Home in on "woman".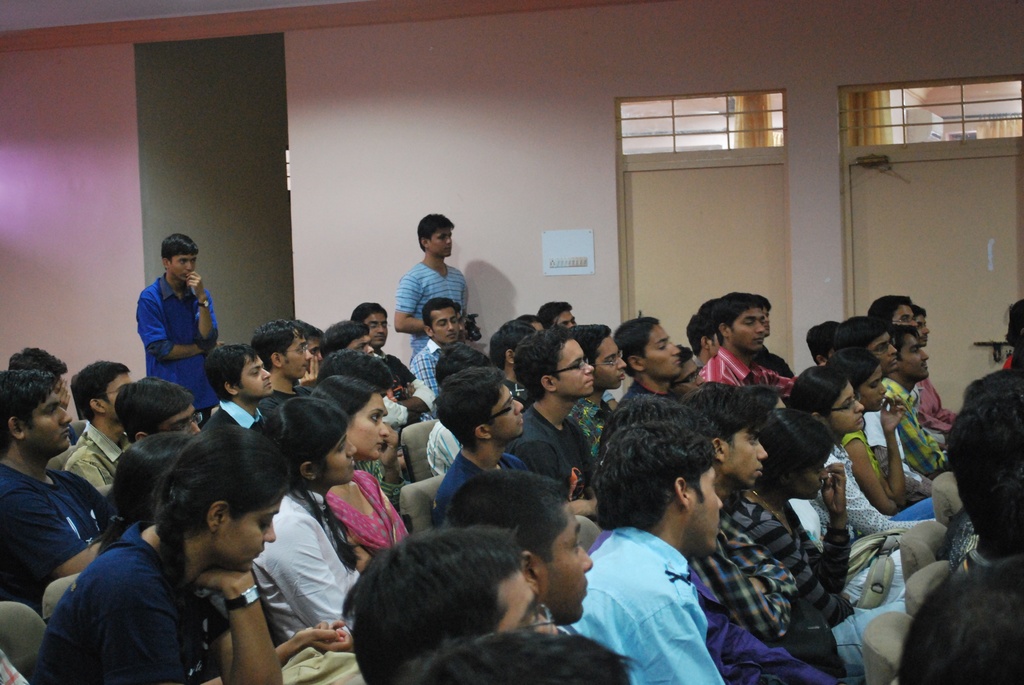
Homed in at bbox(92, 407, 337, 684).
